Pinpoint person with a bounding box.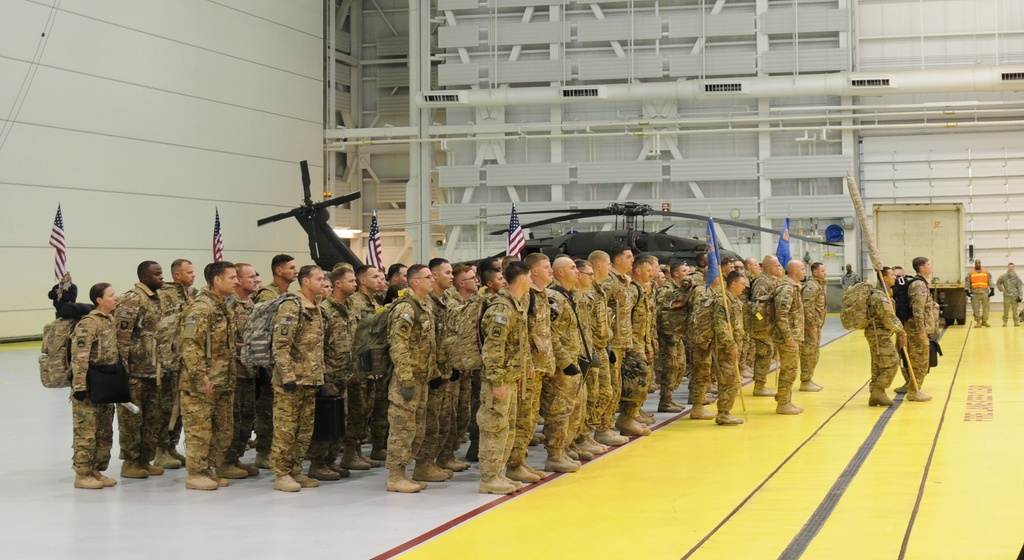
x1=307 y1=270 x2=340 y2=311.
